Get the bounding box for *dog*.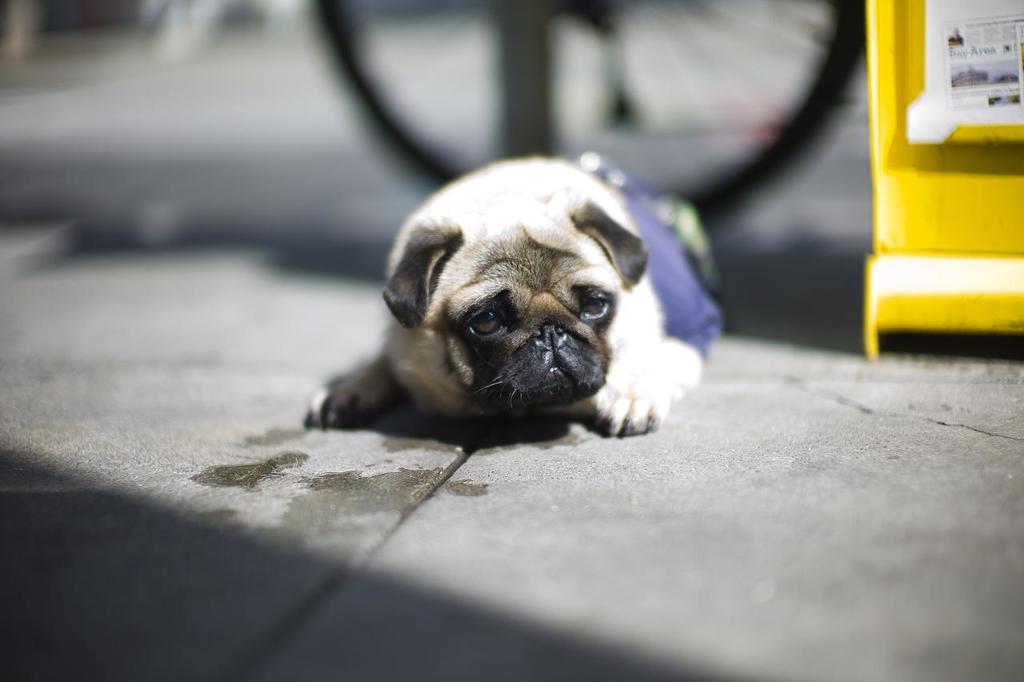
rect(303, 150, 718, 437).
